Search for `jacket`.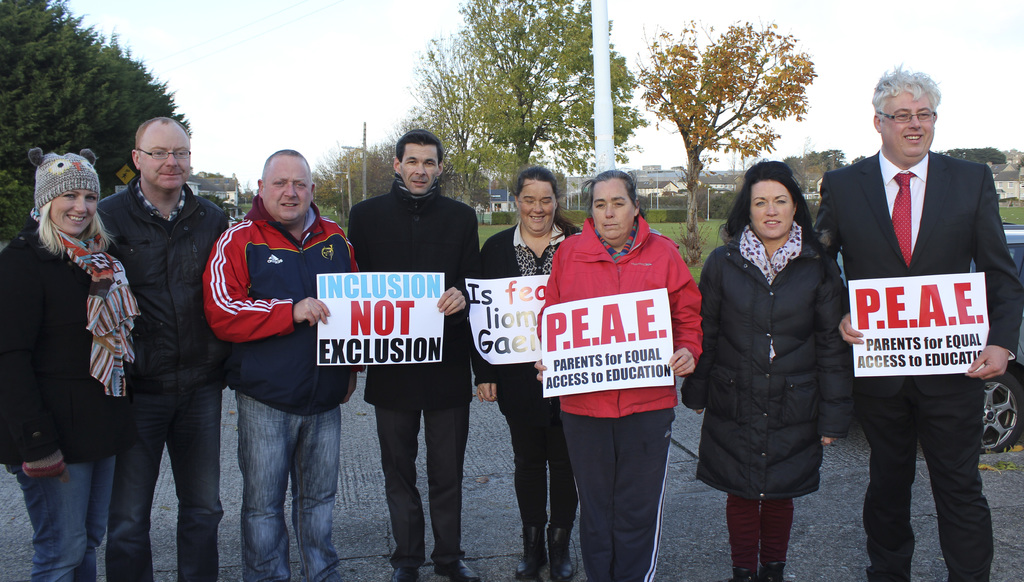
Found at [left=0, top=206, right=135, bottom=467].
